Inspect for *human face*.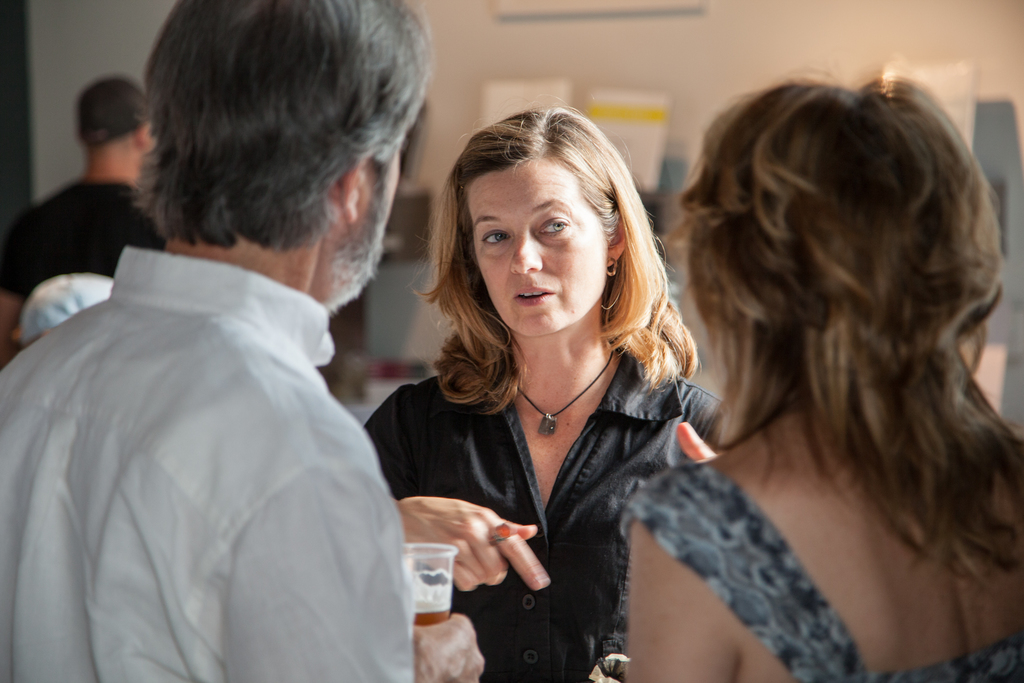
Inspection: <bbox>464, 167, 611, 336</bbox>.
